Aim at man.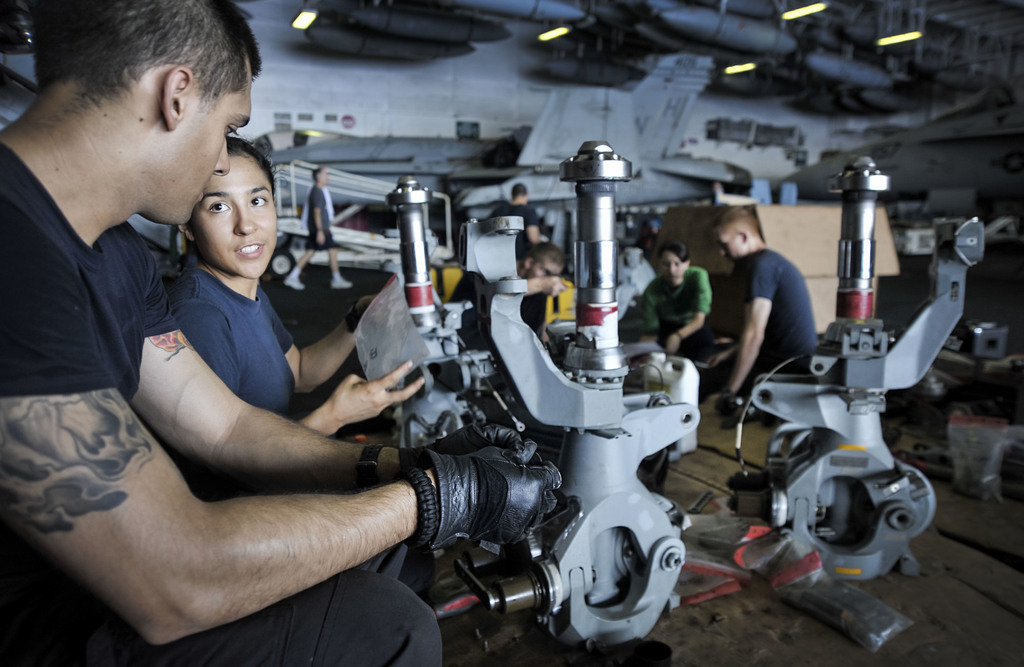
Aimed at bbox=[18, 68, 526, 651].
